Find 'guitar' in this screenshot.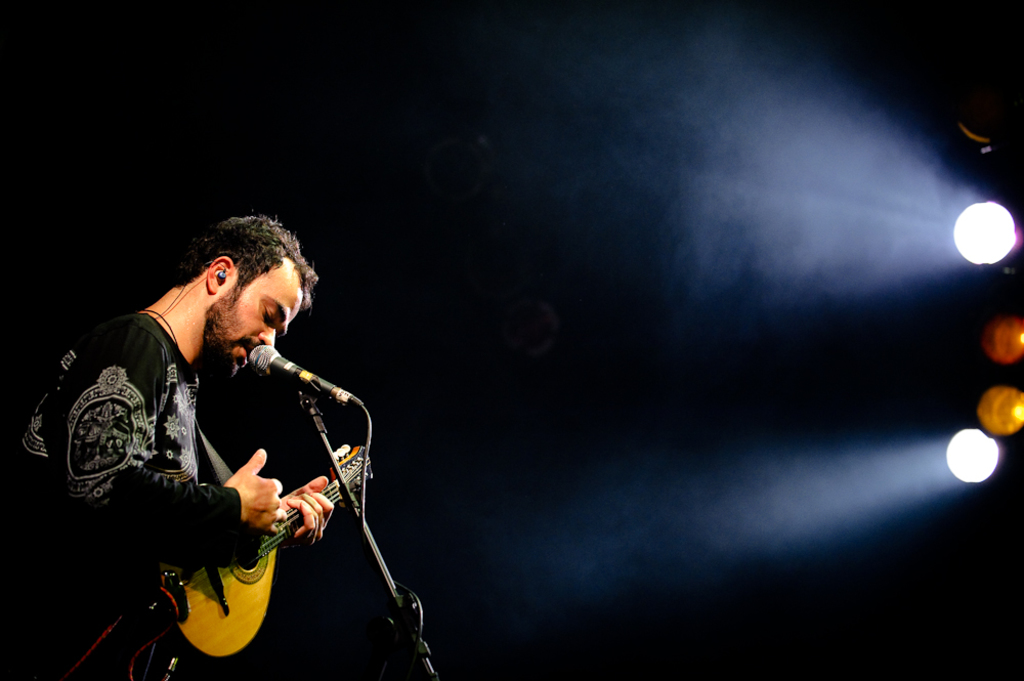
The bounding box for 'guitar' is x1=148 y1=443 x2=378 y2=658.
